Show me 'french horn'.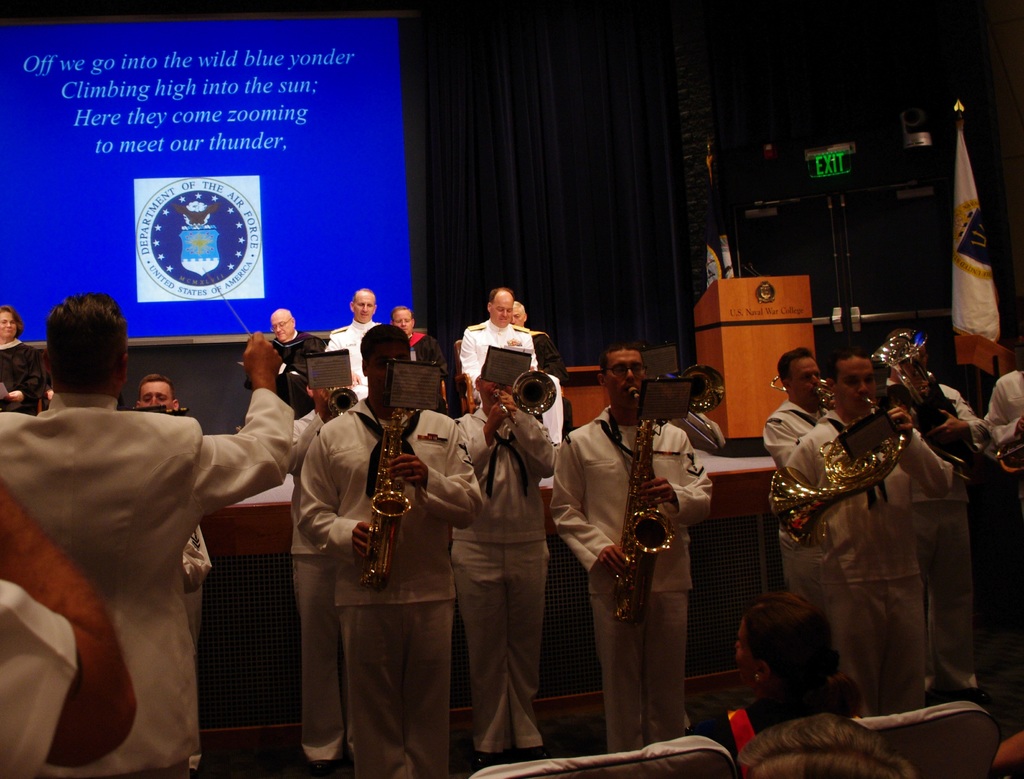
'french horn' is here: bbox=(612, 384, 671, 639).
